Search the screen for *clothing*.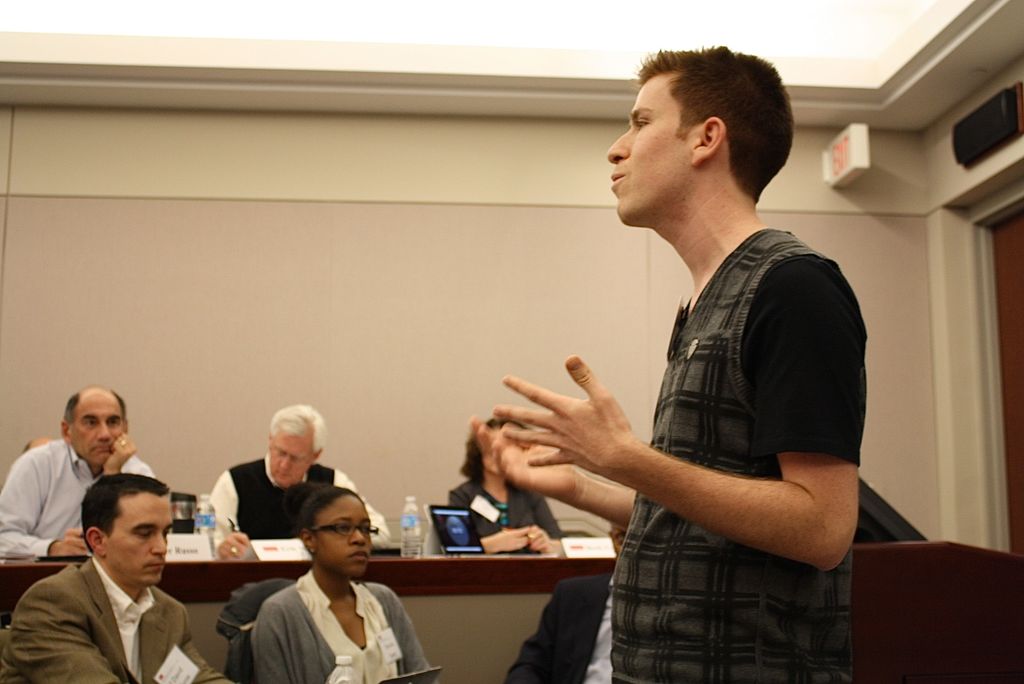
Found at left=0, top=425, right=168, bottom=566.
